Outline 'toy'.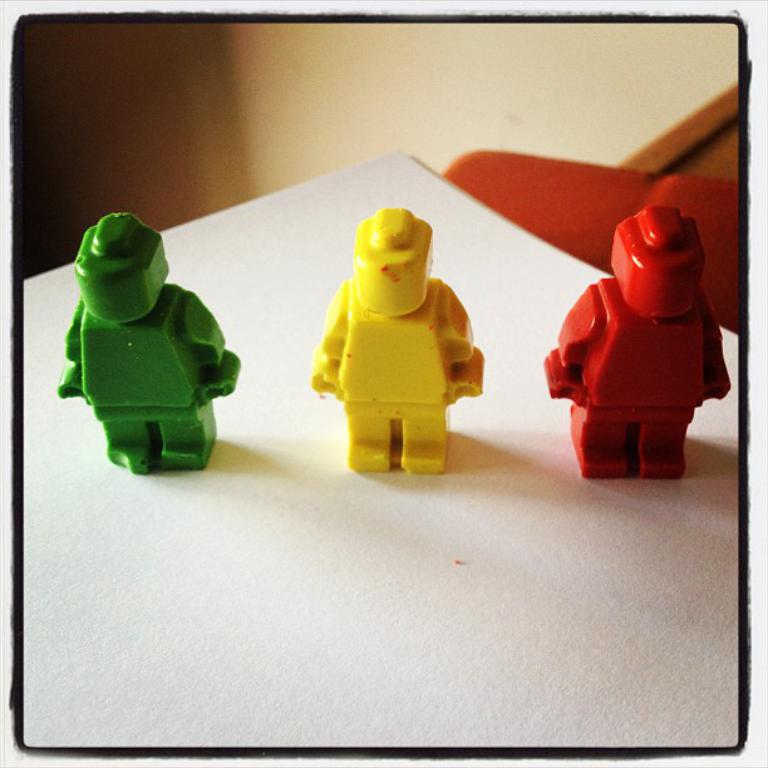
Outline: {"left": 58, "top": 212, "right": 240, "bottom": 476}.
